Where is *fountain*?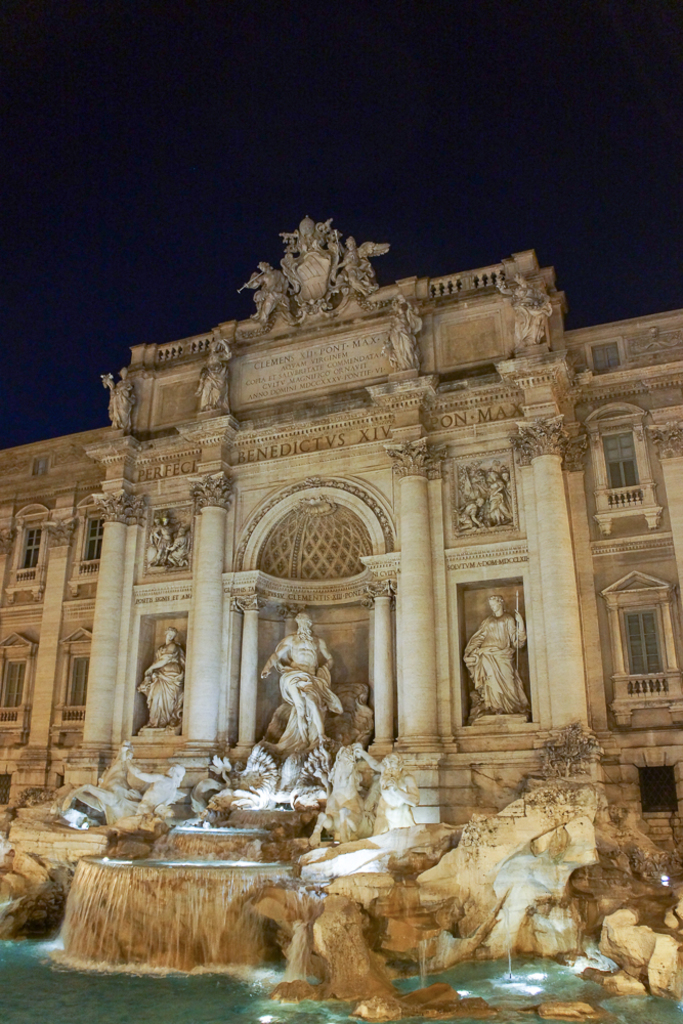
region(35, 173, 677, 1023).
